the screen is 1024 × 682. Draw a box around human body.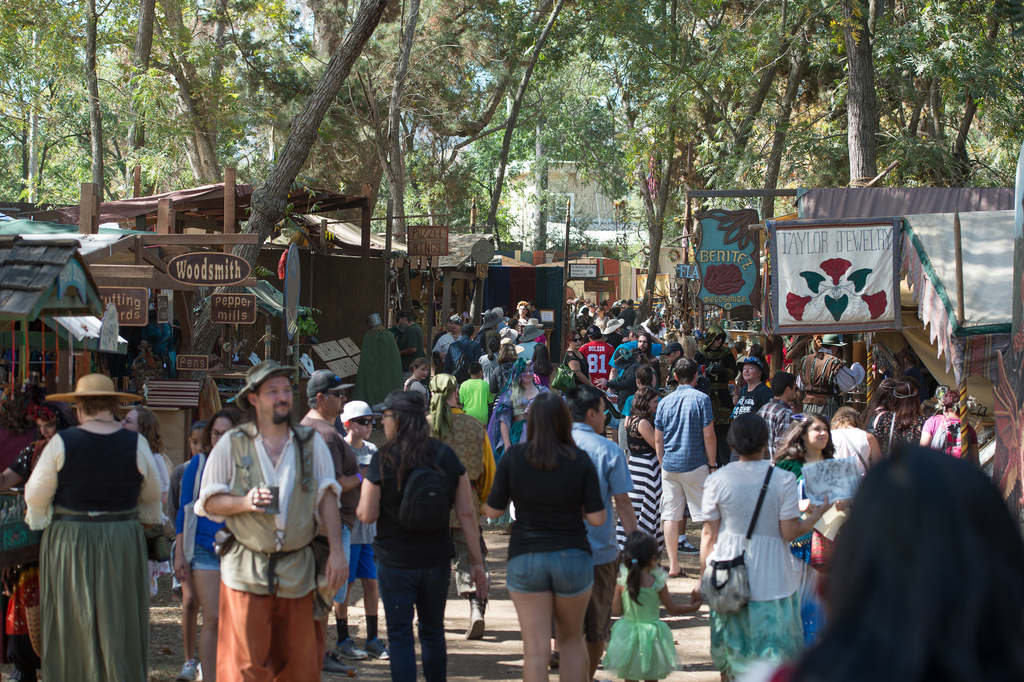
(623,362,665,535).
